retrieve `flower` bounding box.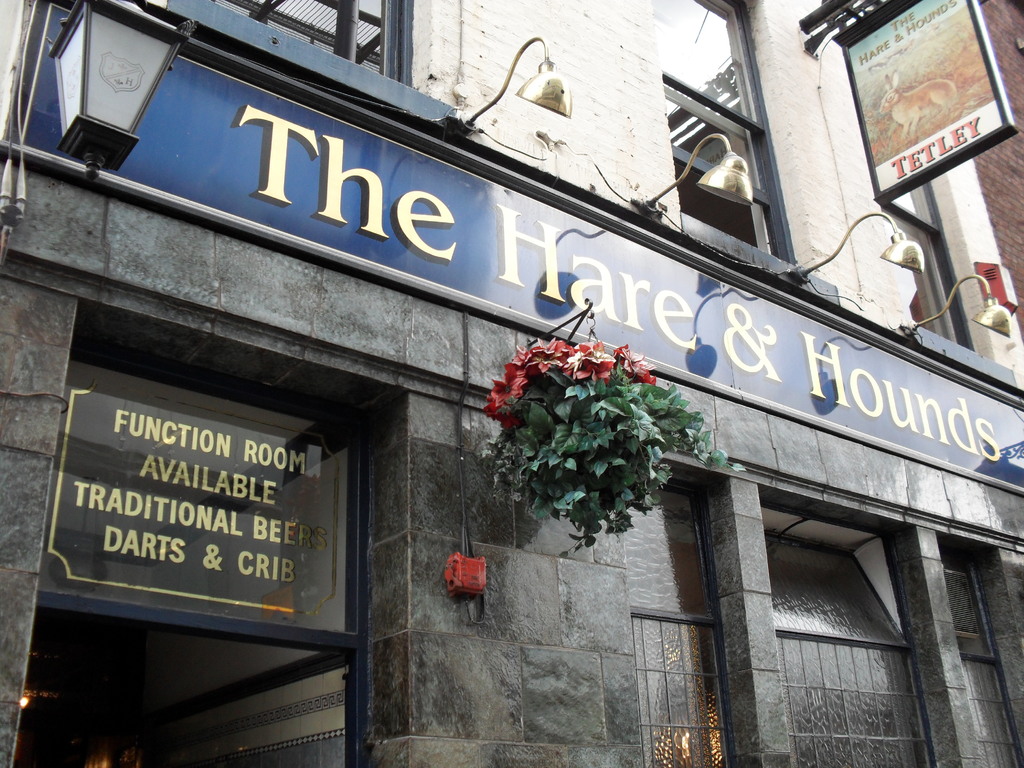
Bounding box: (left=492, top=371, right=527, bottom=399).
